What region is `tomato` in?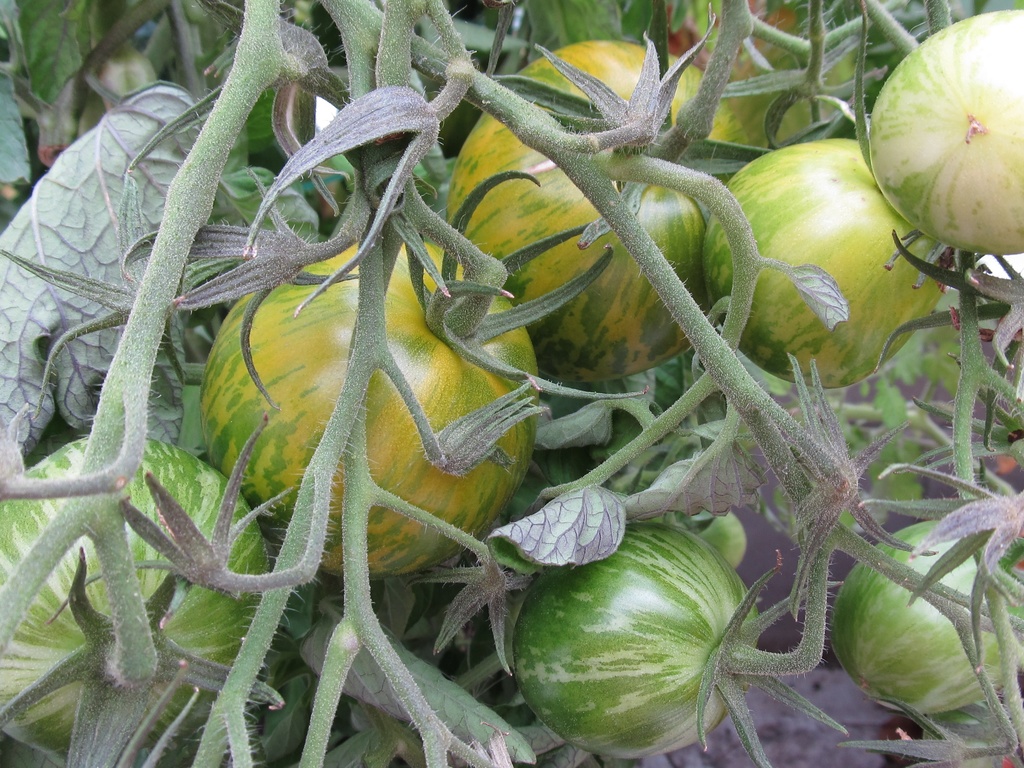
bbox(0, 440, 267, 767).
